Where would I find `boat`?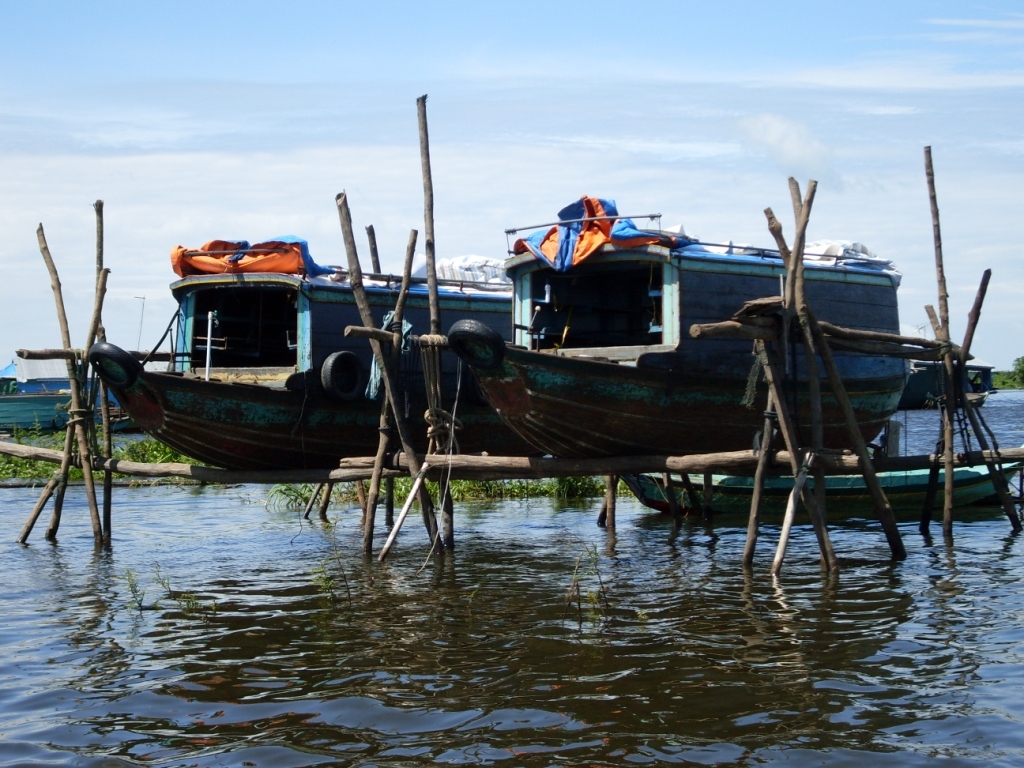
At box=[624, 461, 1023, 515].
